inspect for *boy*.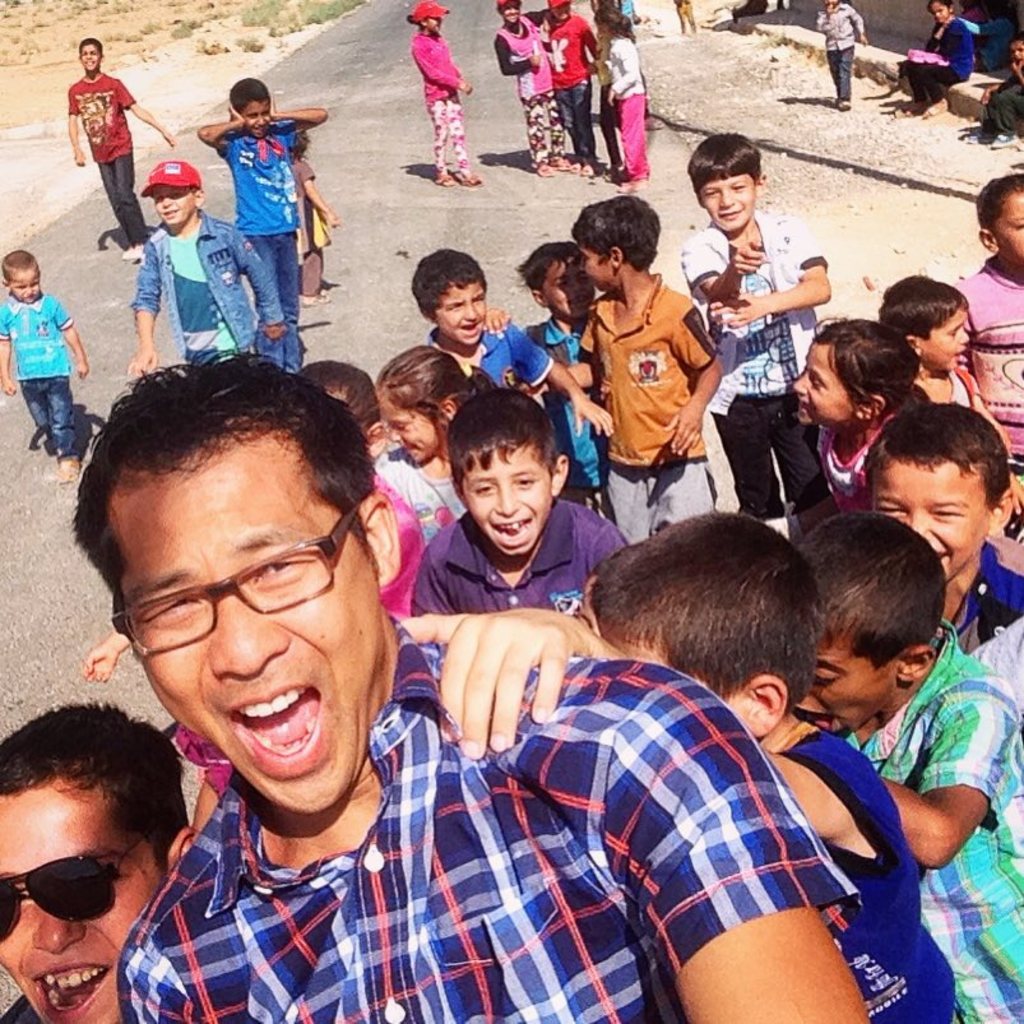
Inspection: 64, 33, 171, 267.
